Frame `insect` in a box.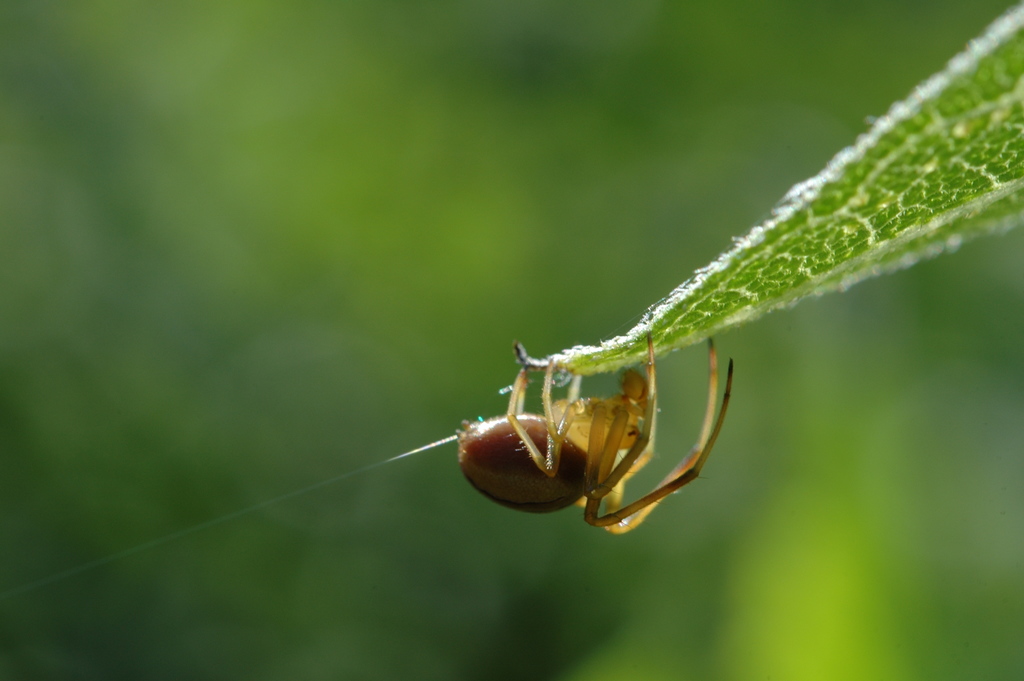
447 331 737 538.
